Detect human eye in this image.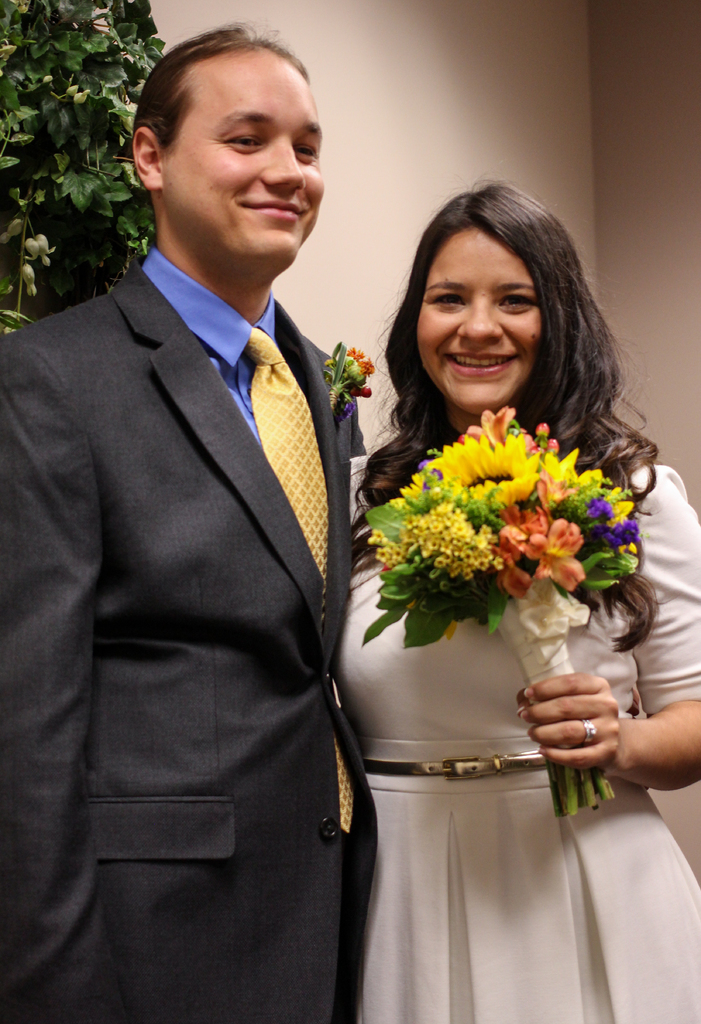
Detection: 496:291:542:319.
